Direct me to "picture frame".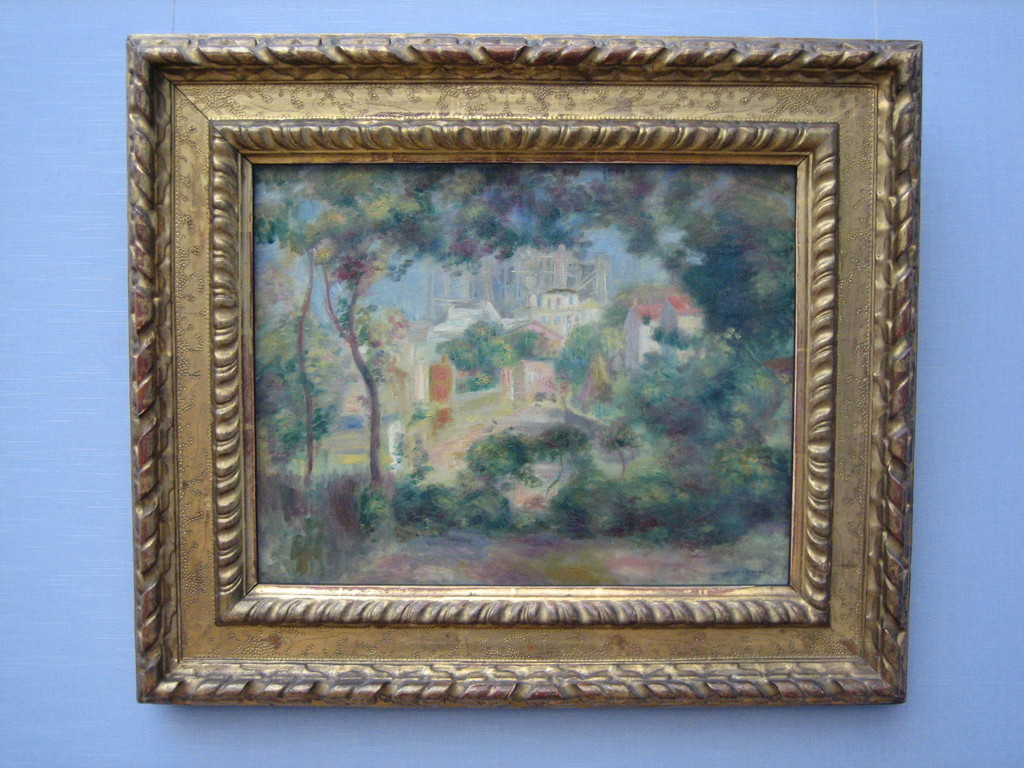
Direction: 127/33/921/701.
